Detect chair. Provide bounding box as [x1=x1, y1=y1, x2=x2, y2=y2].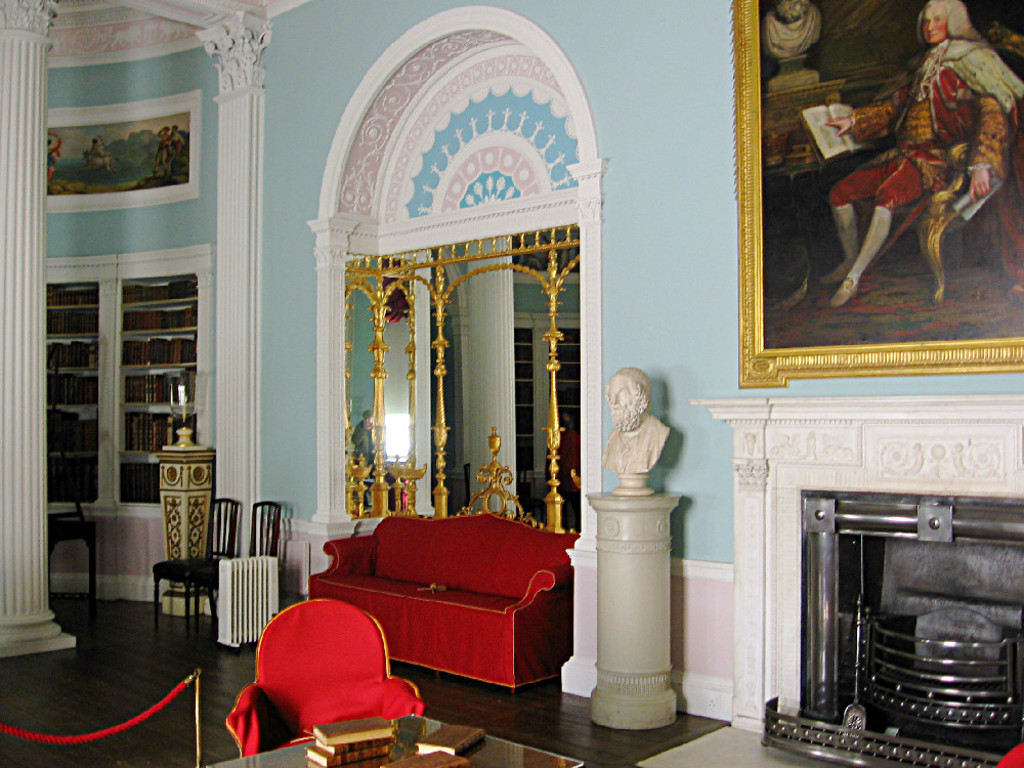
[x1=239, y1=570, x2=425, y2=759].
